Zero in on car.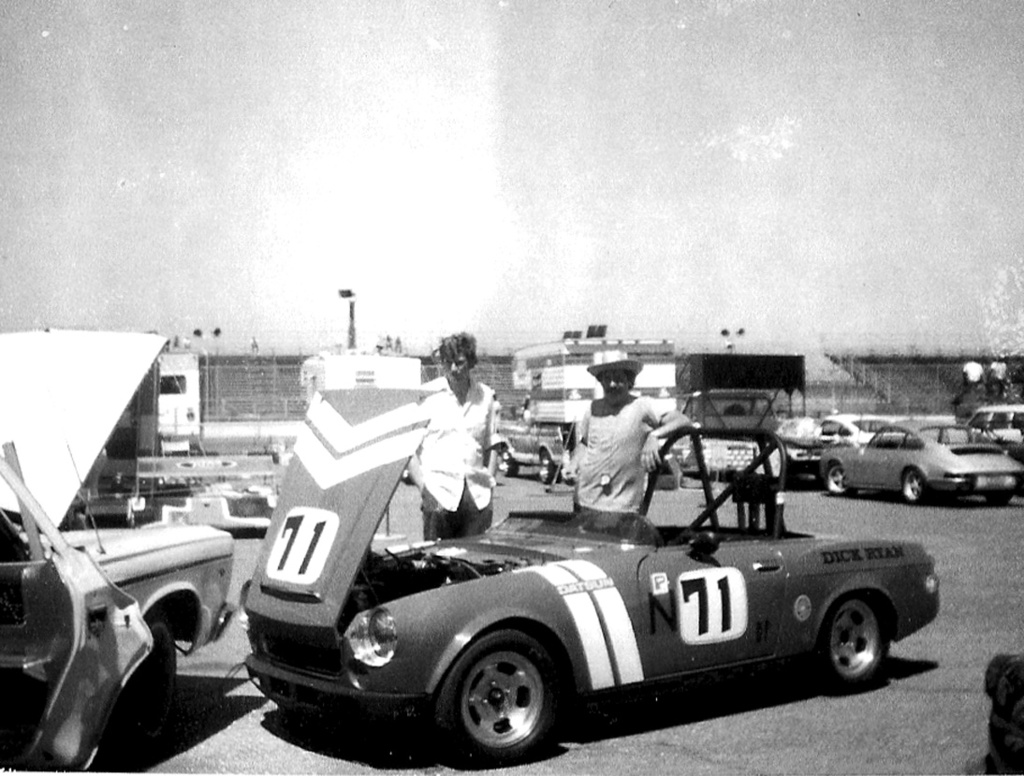
Zeroed in: detection(0, 336, 235, 775).
